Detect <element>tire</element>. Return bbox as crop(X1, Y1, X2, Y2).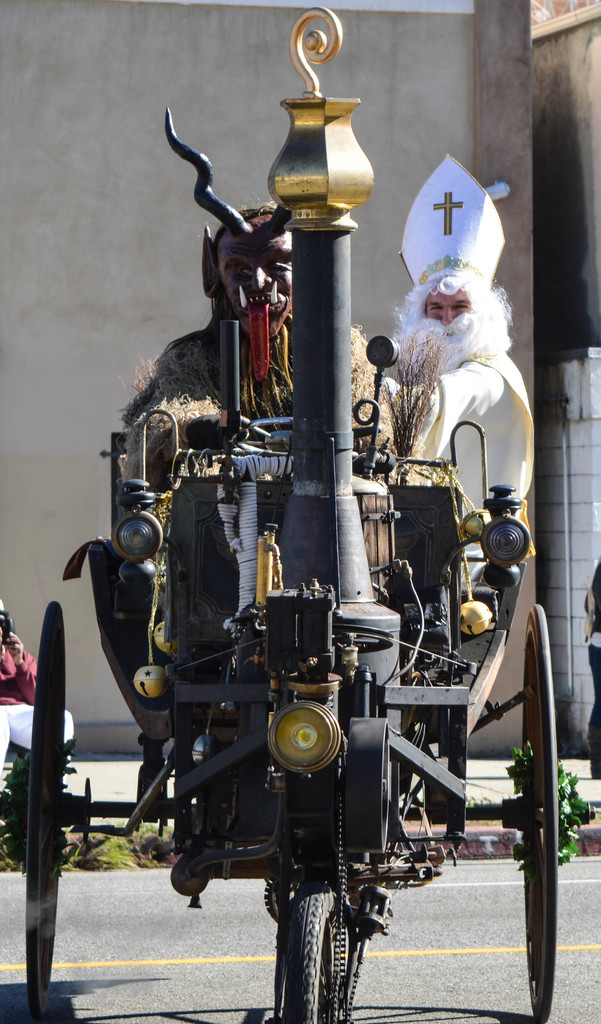
crop(513, 604, 561, 1022).
